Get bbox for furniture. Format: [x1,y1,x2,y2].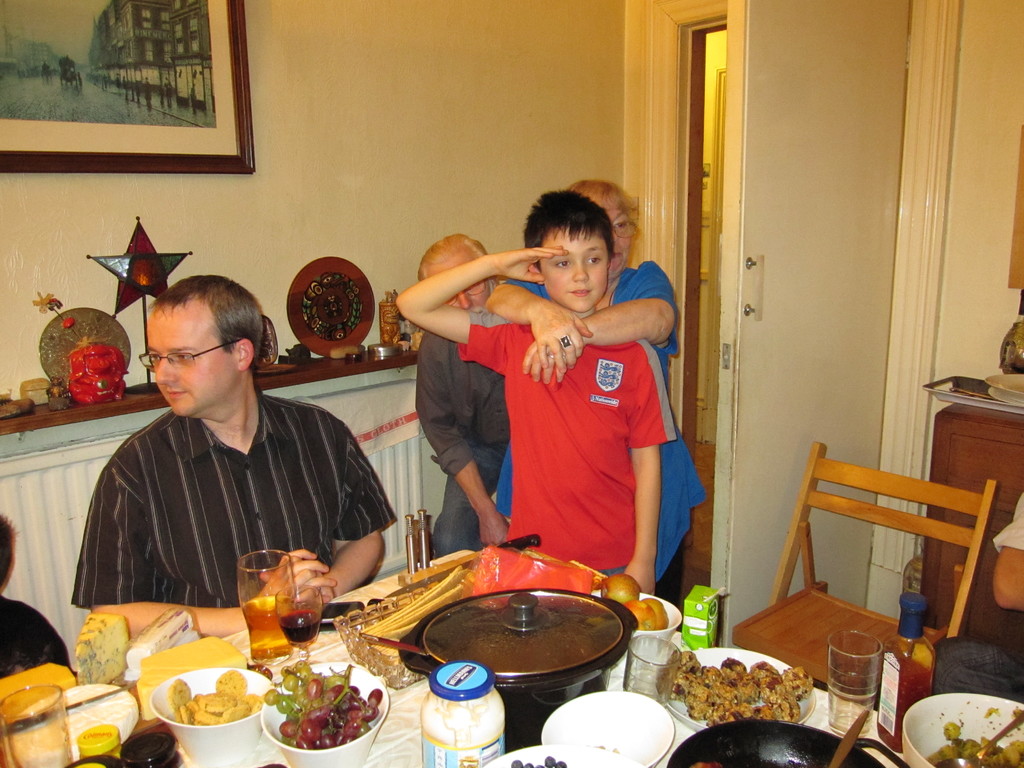
[0,349,419,436].
